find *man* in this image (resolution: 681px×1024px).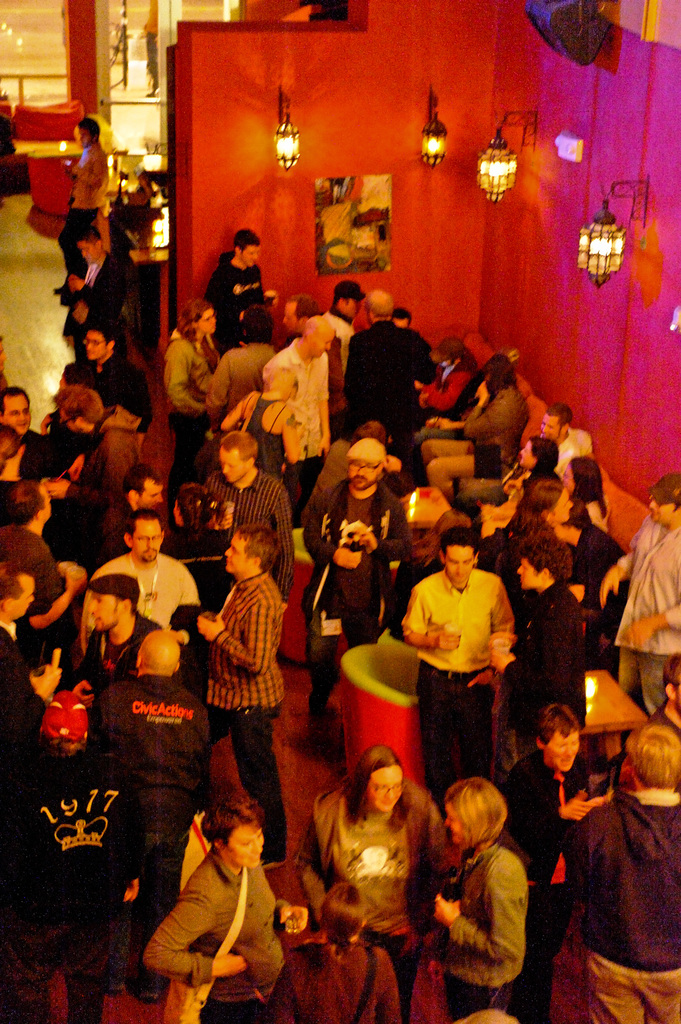
385, 310, 412, 330.
